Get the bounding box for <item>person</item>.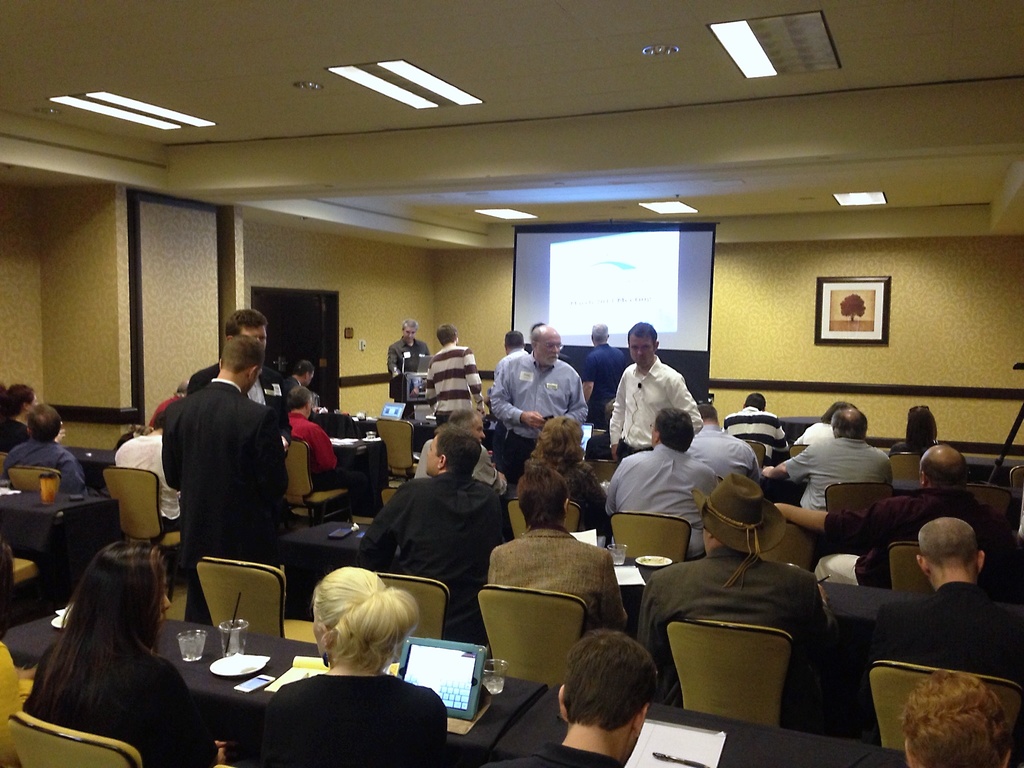
select_region(274, 385, 345, 484).
